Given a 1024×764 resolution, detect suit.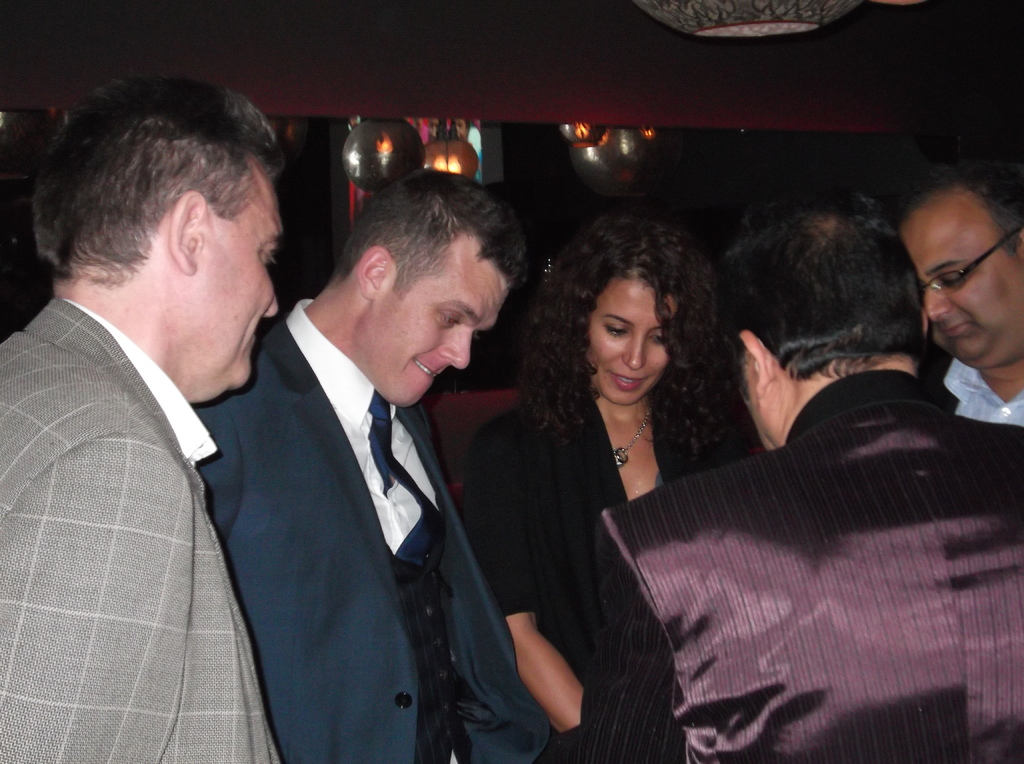
<region>0, 287, 281, 763</region>.
